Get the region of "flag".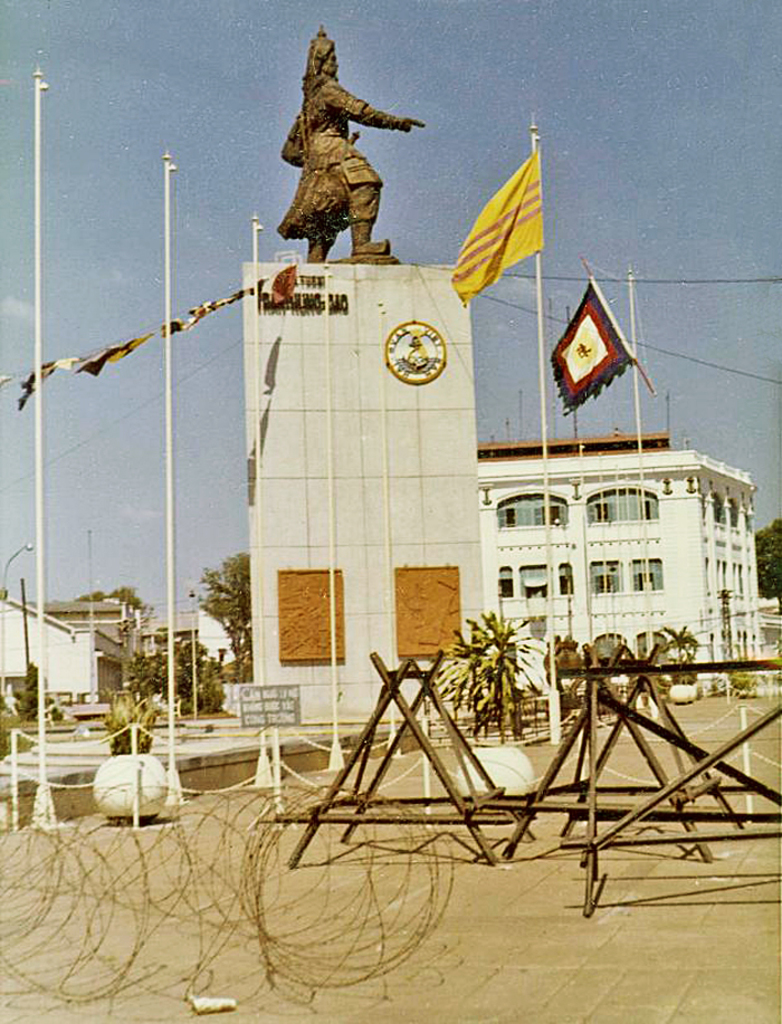
(left=0, top=374, right=13, bottom=389).
